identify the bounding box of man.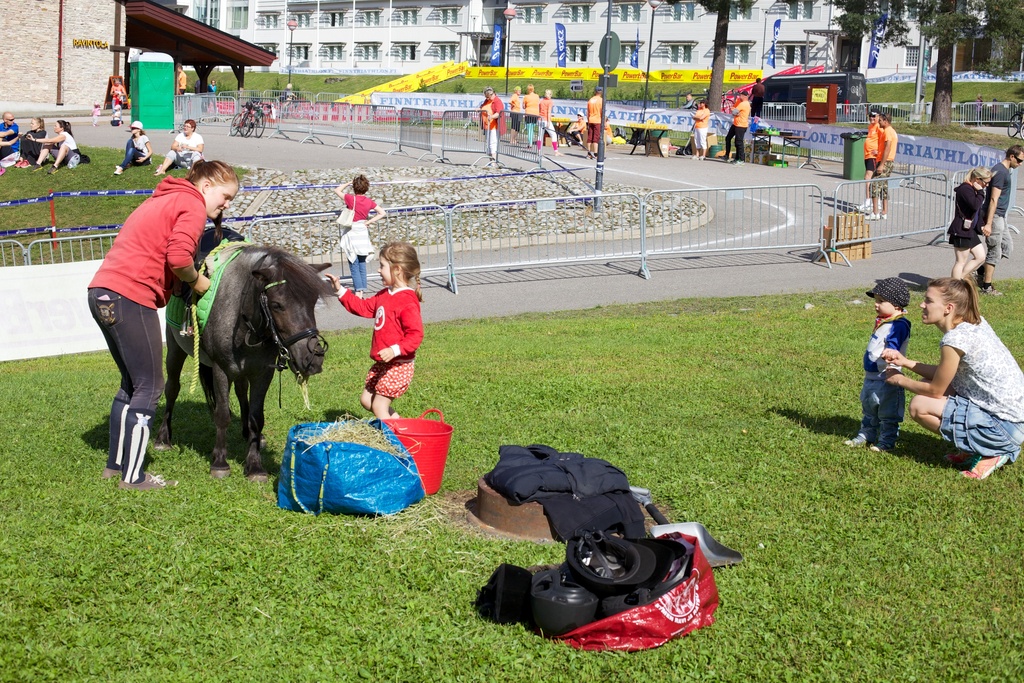
584/83/604/156.
